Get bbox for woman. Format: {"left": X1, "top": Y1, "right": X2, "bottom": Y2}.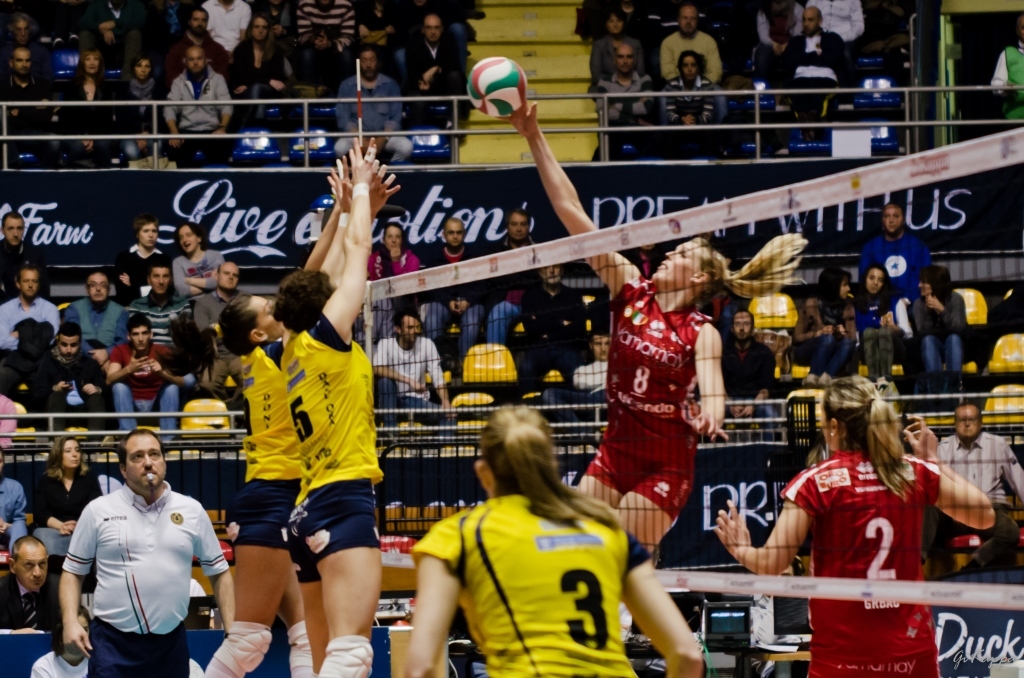
{"left": 54, "top": 46, "right": 123, "bottom": 168}.
